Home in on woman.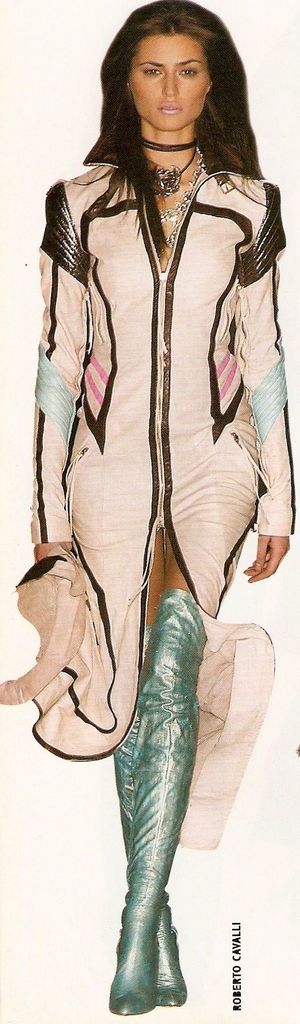
Homed in at 0,0,299,1011.
